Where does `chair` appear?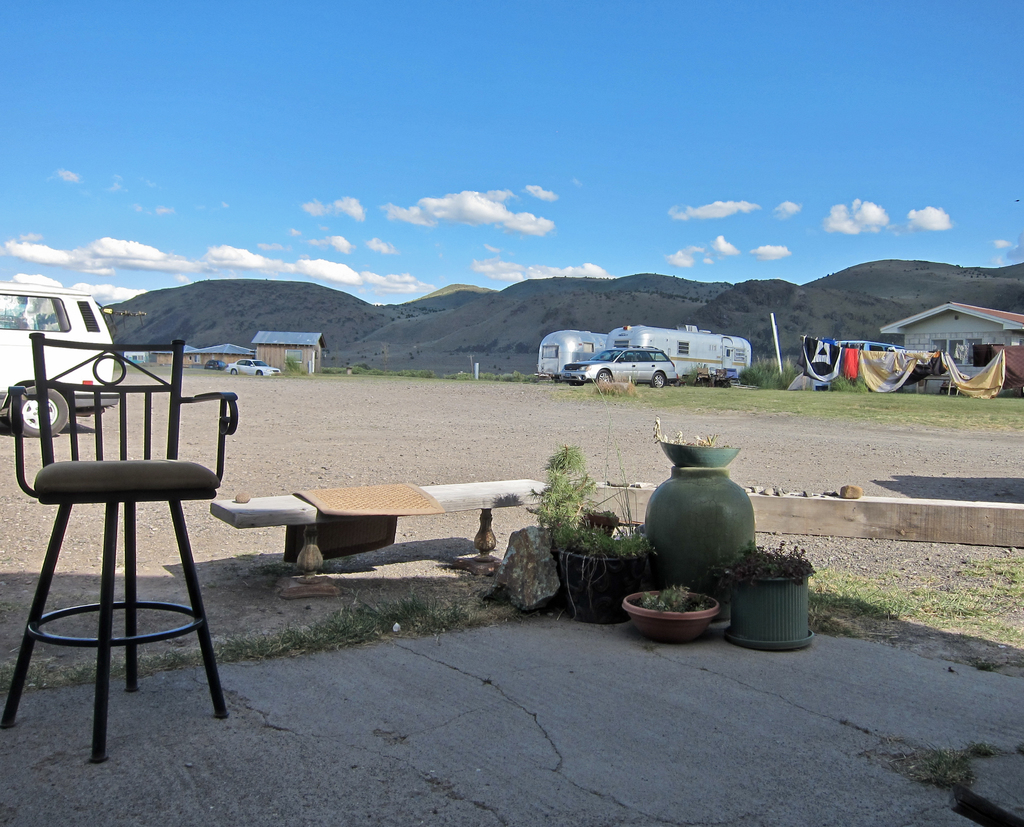
Appears at rect(8, 291, 244, 739).
